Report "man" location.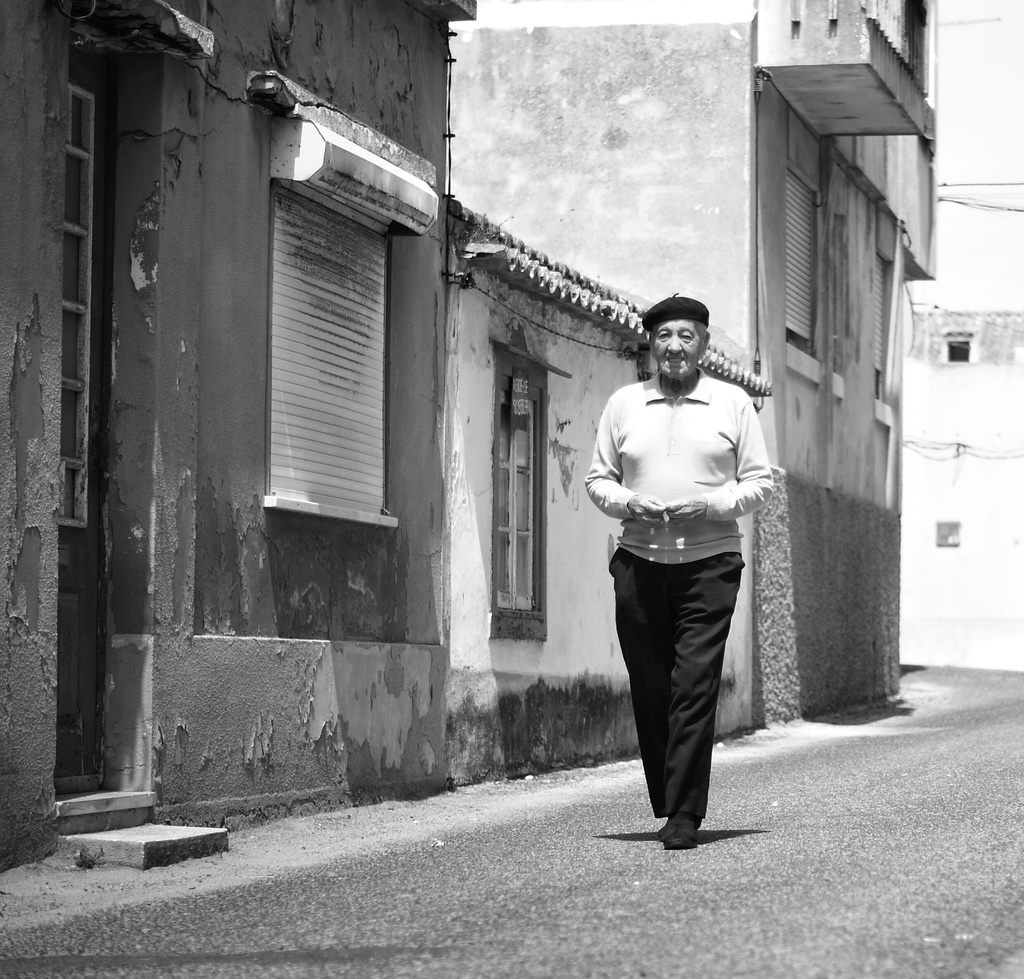
Report: select_region(571, 292, 782, 856).
